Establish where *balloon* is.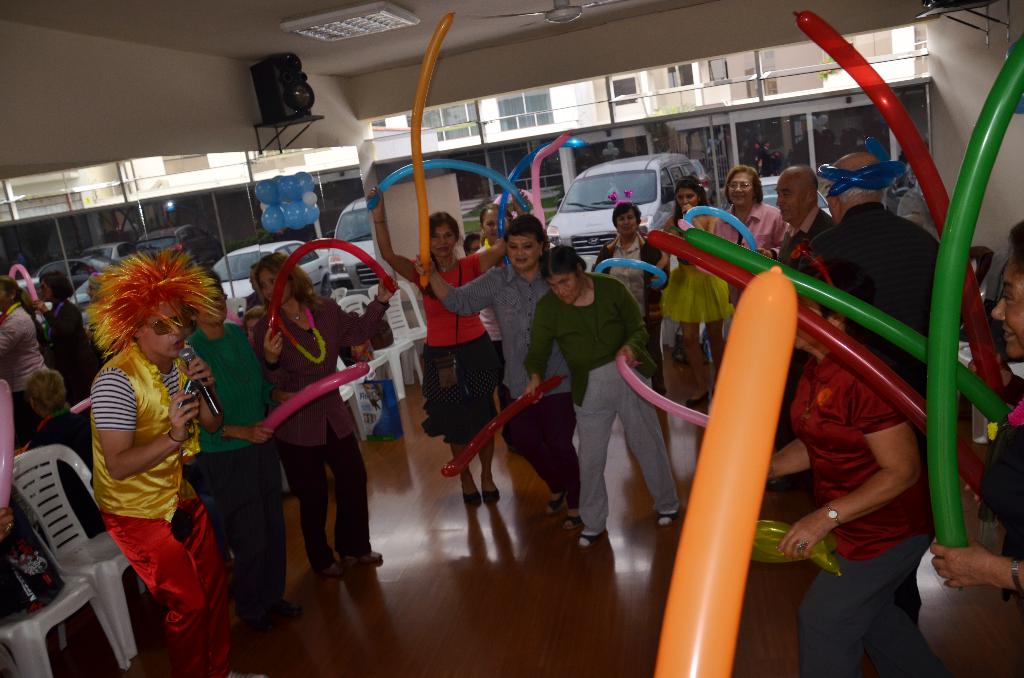
Established at 259/364/367/432.
